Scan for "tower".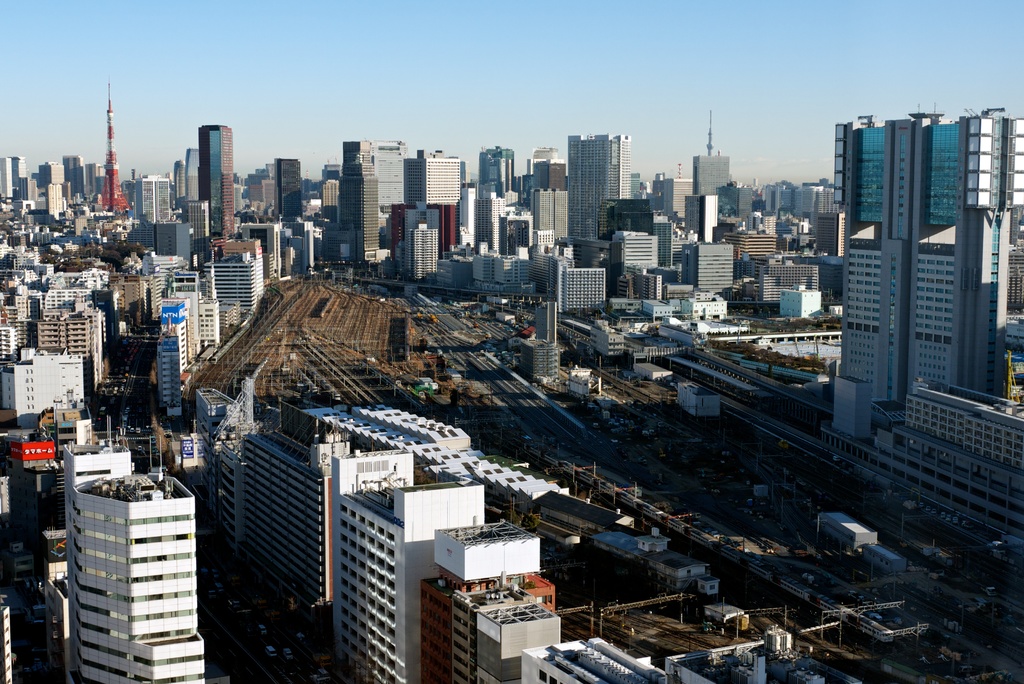
Scan result: {"x1": 650, "y1": 215, "x2": 671, "y2": 264}.
